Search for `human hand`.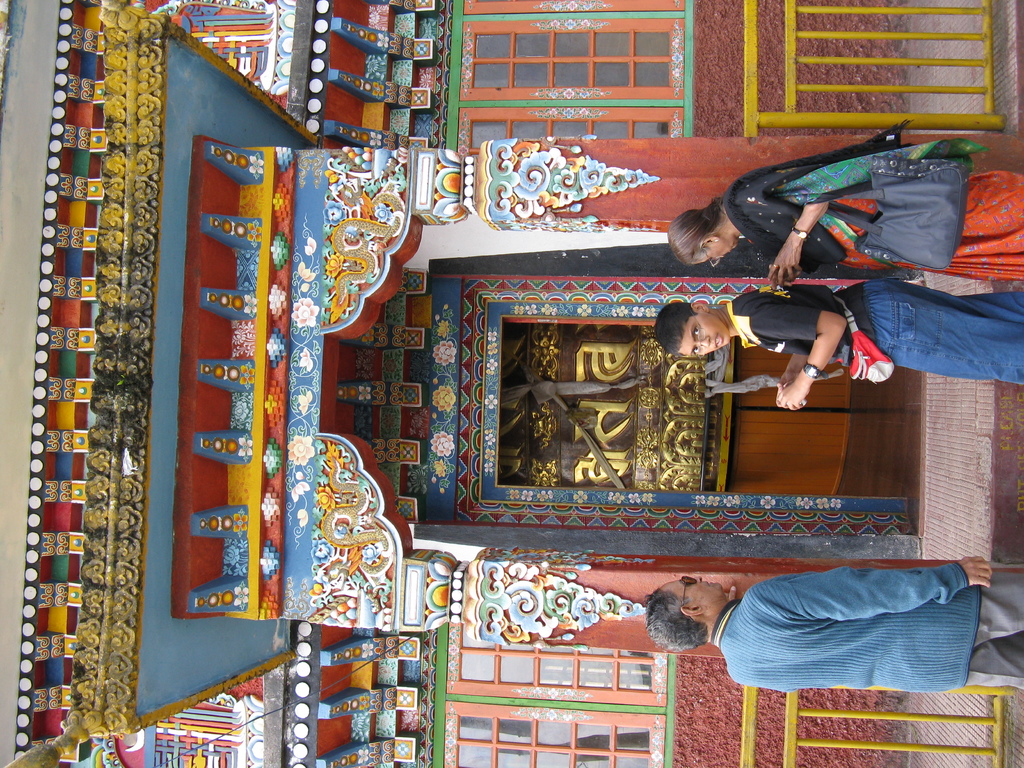
Found at x1=764, y1=245, x2=804, y2=284.
